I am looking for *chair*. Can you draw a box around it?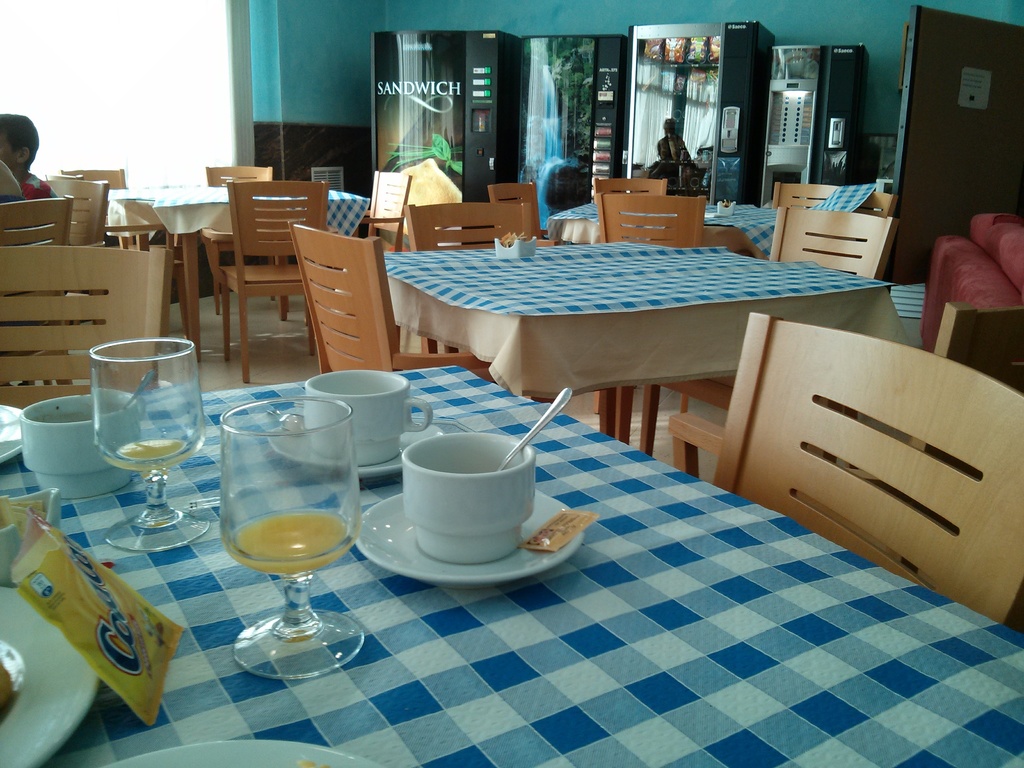
Sure, the bounding box is 49 175 112 316.
